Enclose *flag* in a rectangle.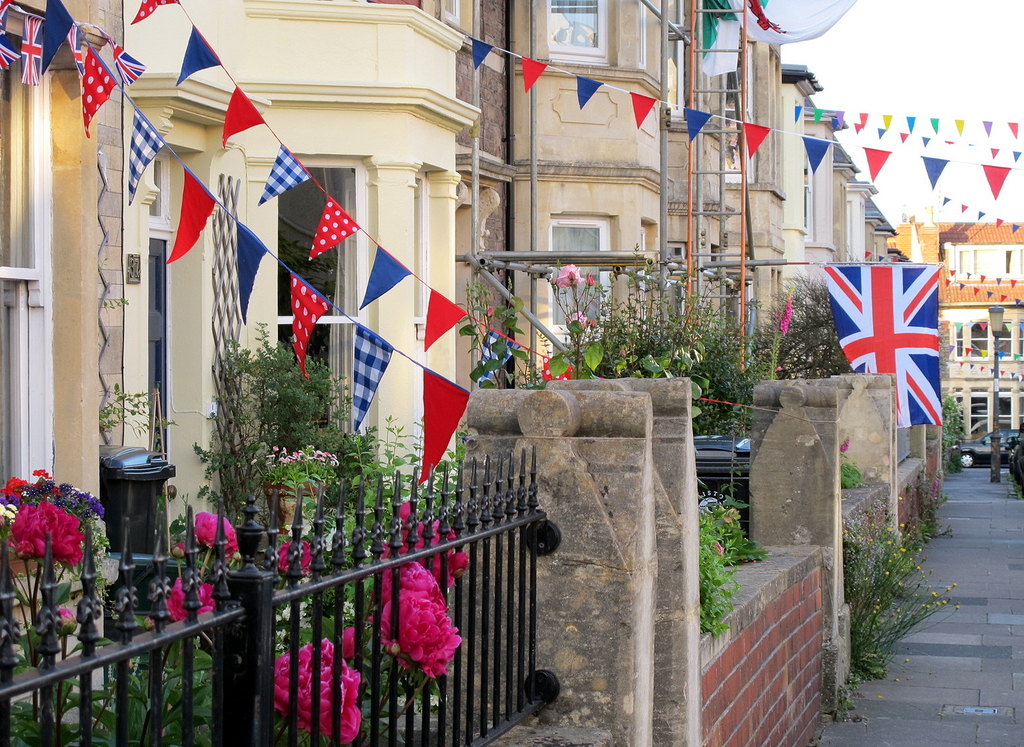
<box>809,107,822,127</box>.
